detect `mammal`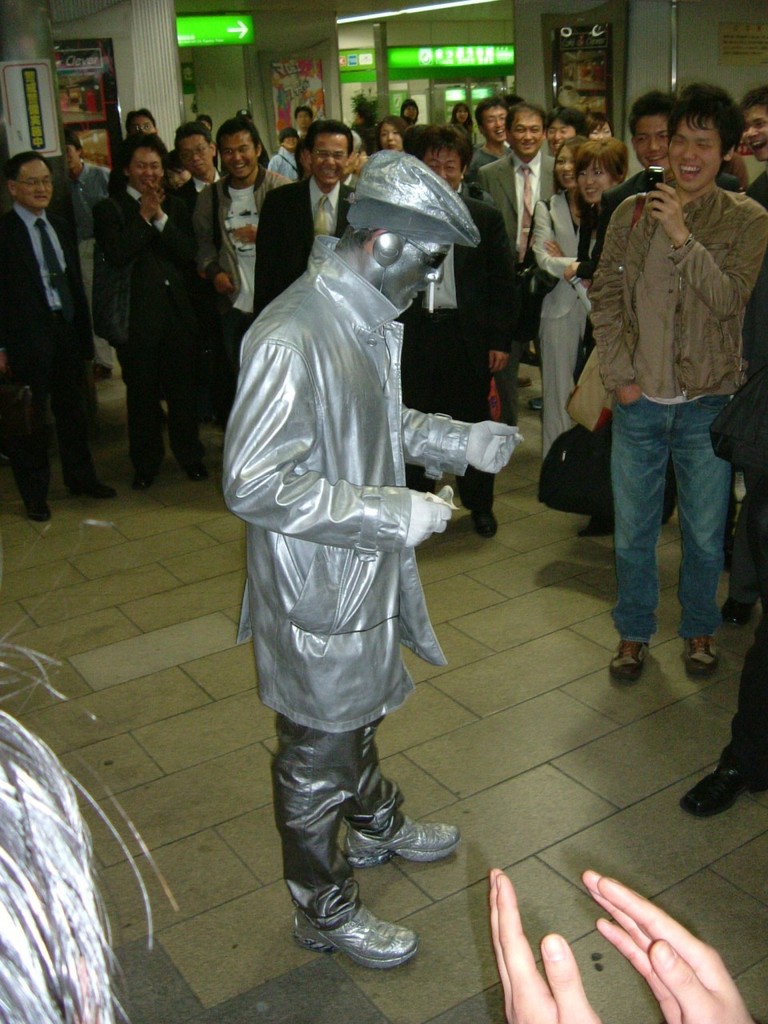
(126, 108, 158, 136)
